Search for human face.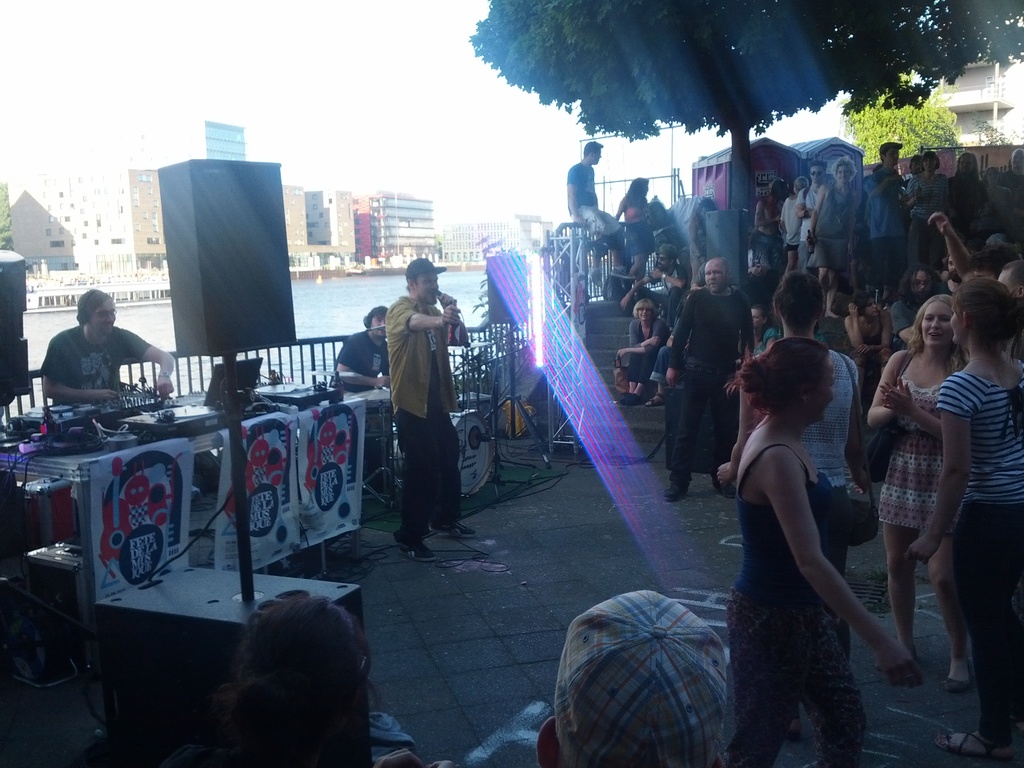
Found at (951,299,963,344).
